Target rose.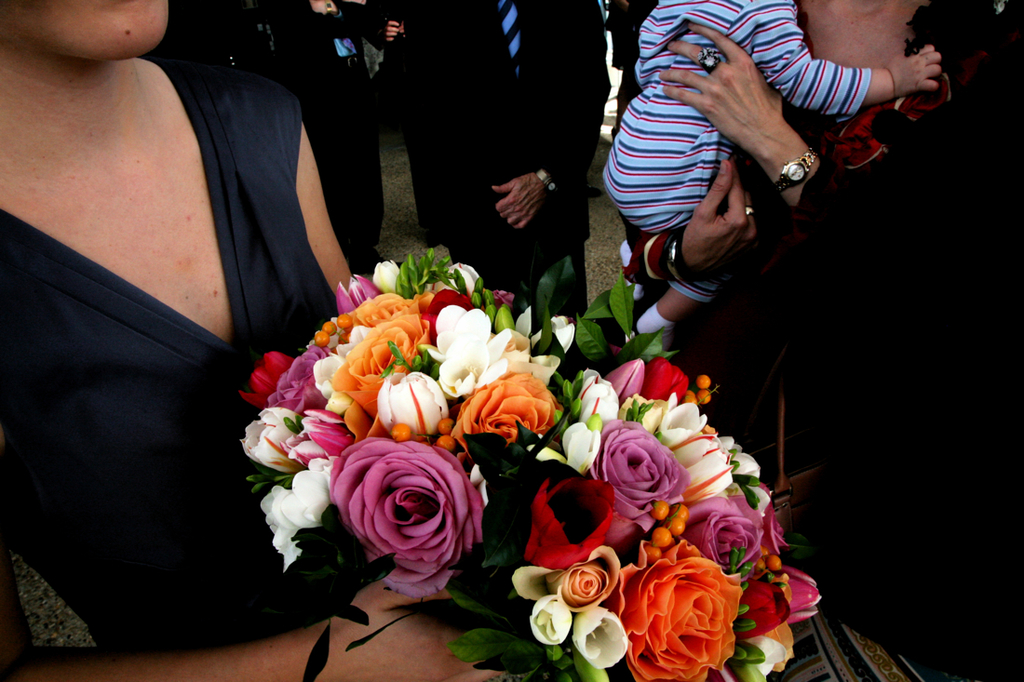
Target region: {"left": 591, "top": 420, "right": 689, "bottom": 547}.
